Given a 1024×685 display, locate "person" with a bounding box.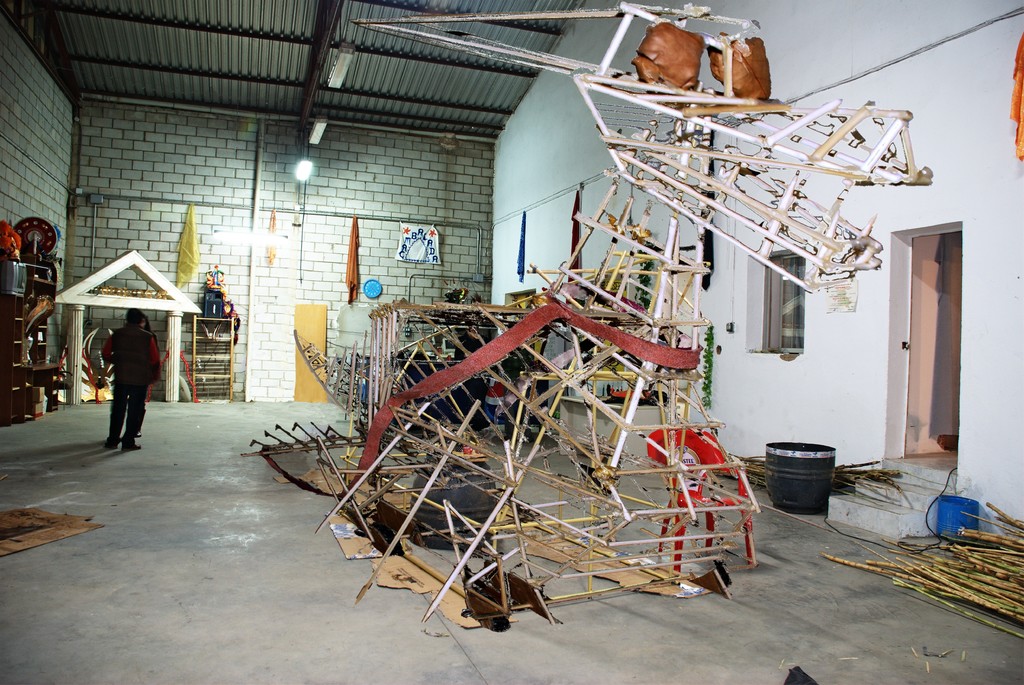
Located: x1=83 y1=308 x2=147 y2=458.
